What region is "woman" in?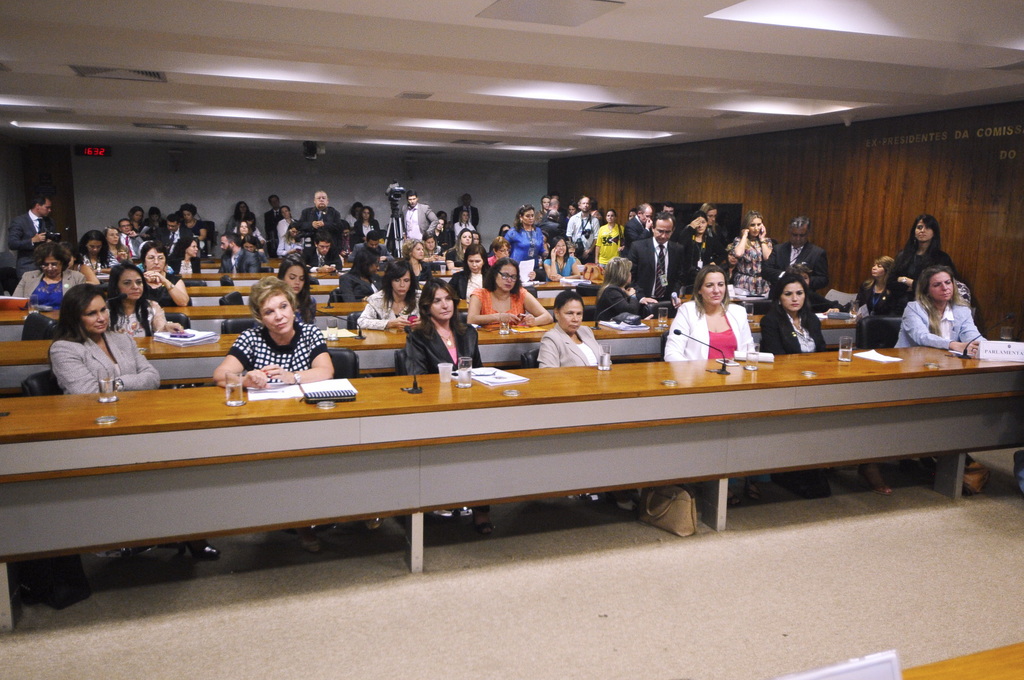
500 204 548 266.
